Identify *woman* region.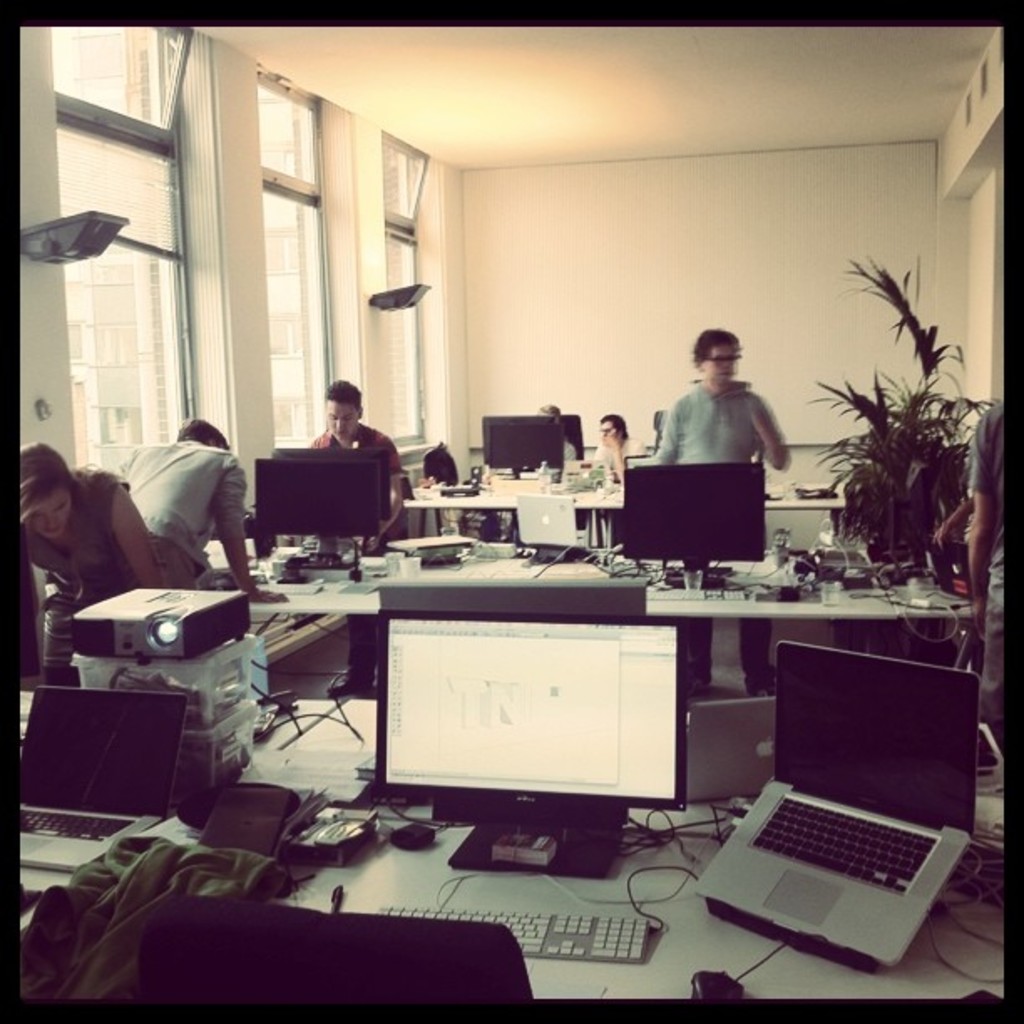
Region: (15, 440, 164, 688).
